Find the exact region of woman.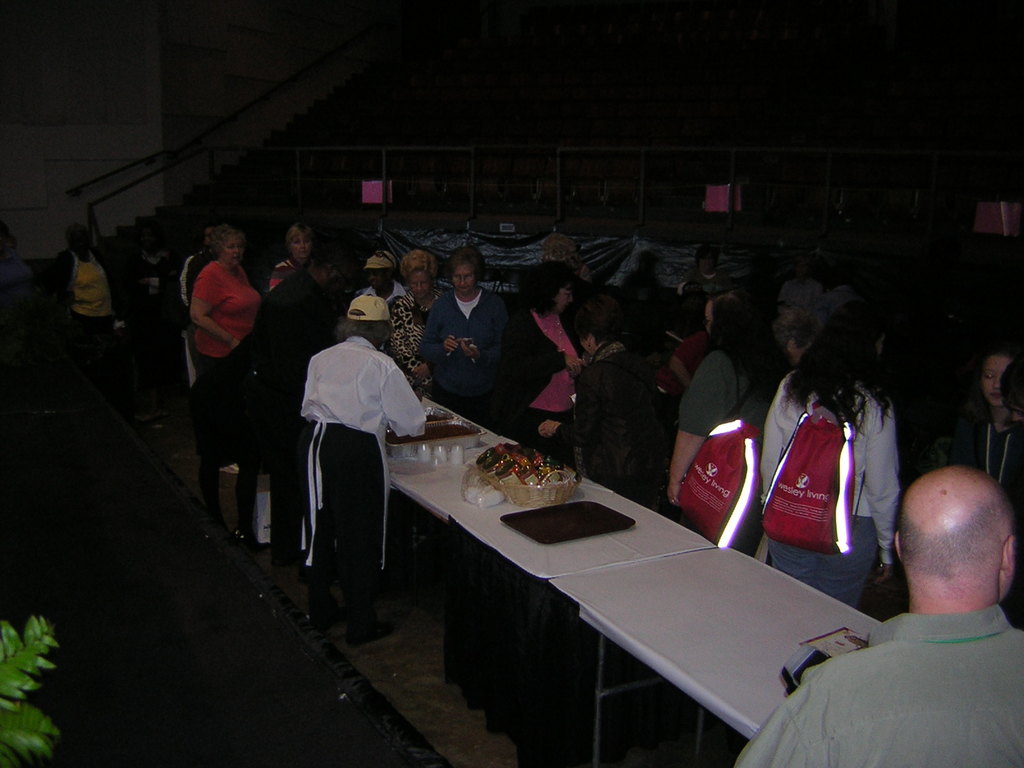
Exact region: bbox=[661, 297, 768, 527].
